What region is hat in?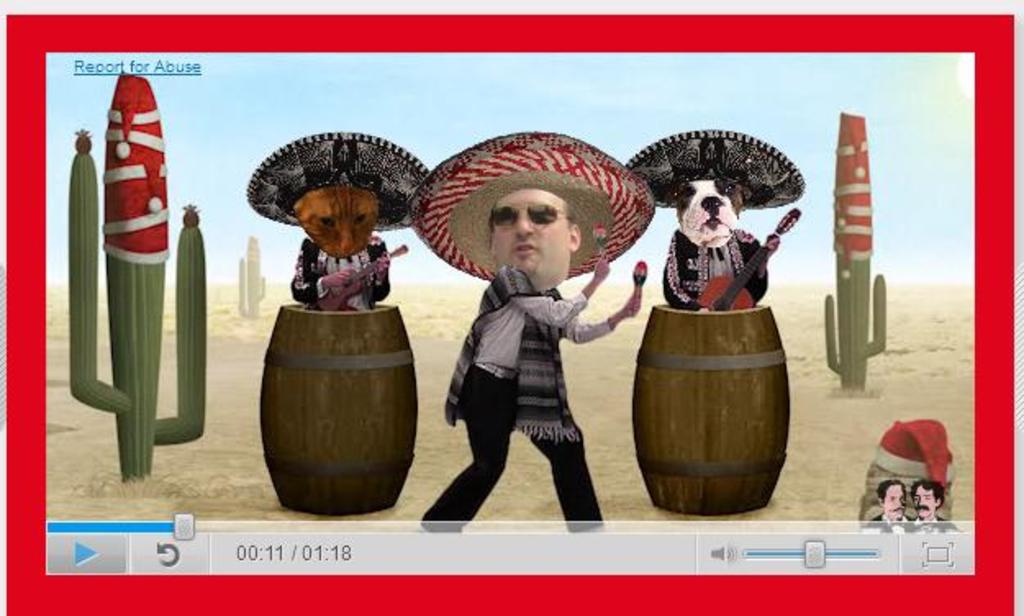
[406, 126, 657, 283].
